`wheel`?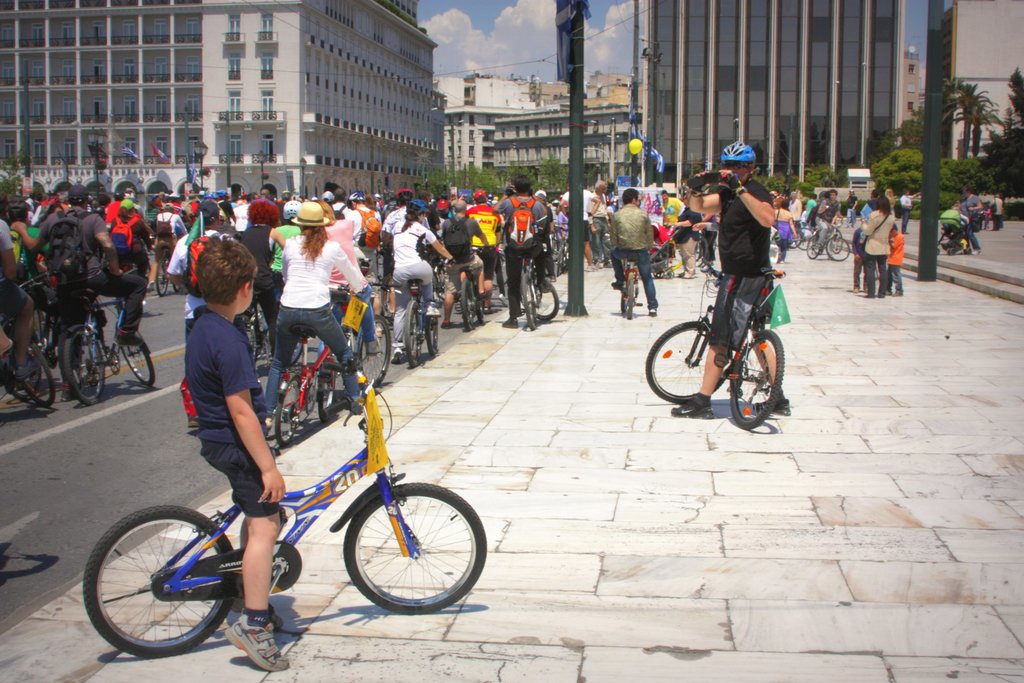
(x1=951, y1=248, x2=956, y2=254)
